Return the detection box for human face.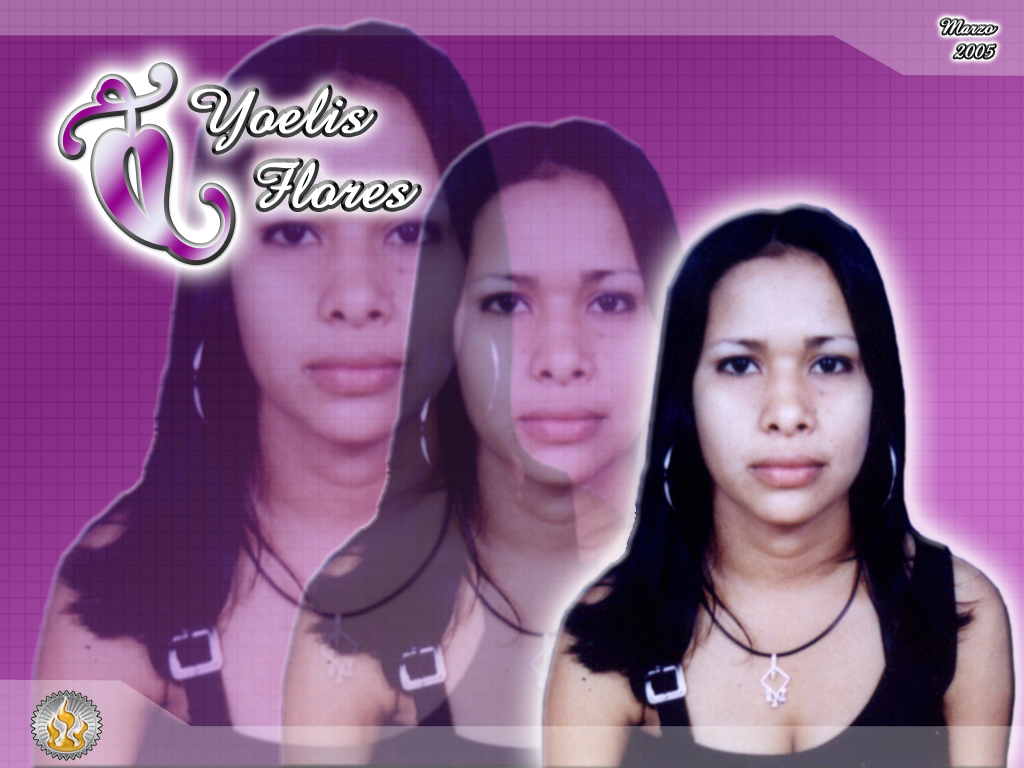
[left=695, top=247, right=870, bottom=529].
